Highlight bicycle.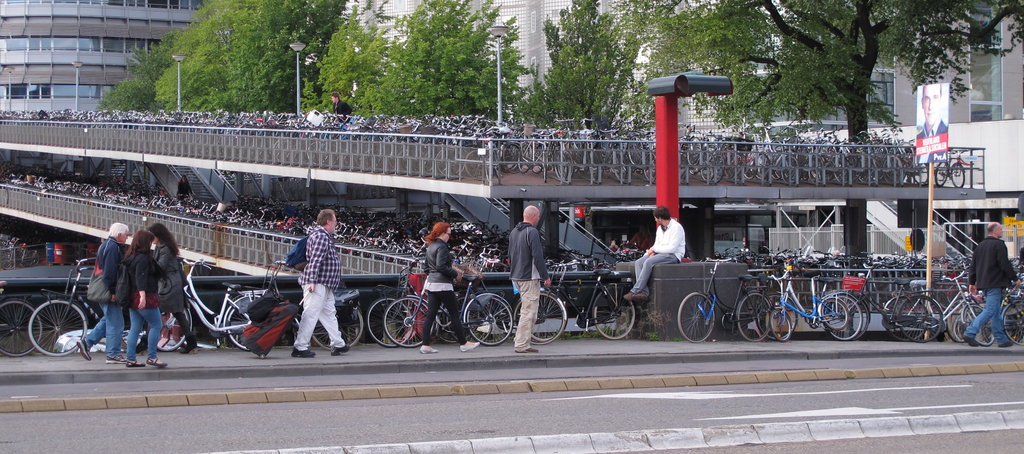
Highlighted region: box(770, 251, 879, 328).
